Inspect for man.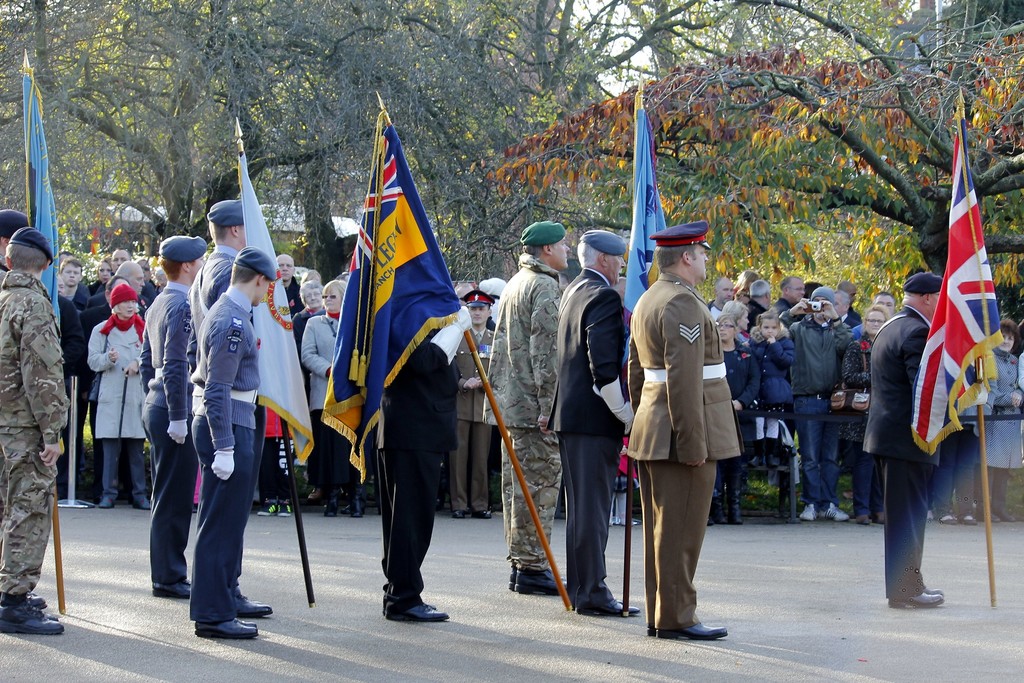
Inspection: l=112, t=245, r=134, b=277.
